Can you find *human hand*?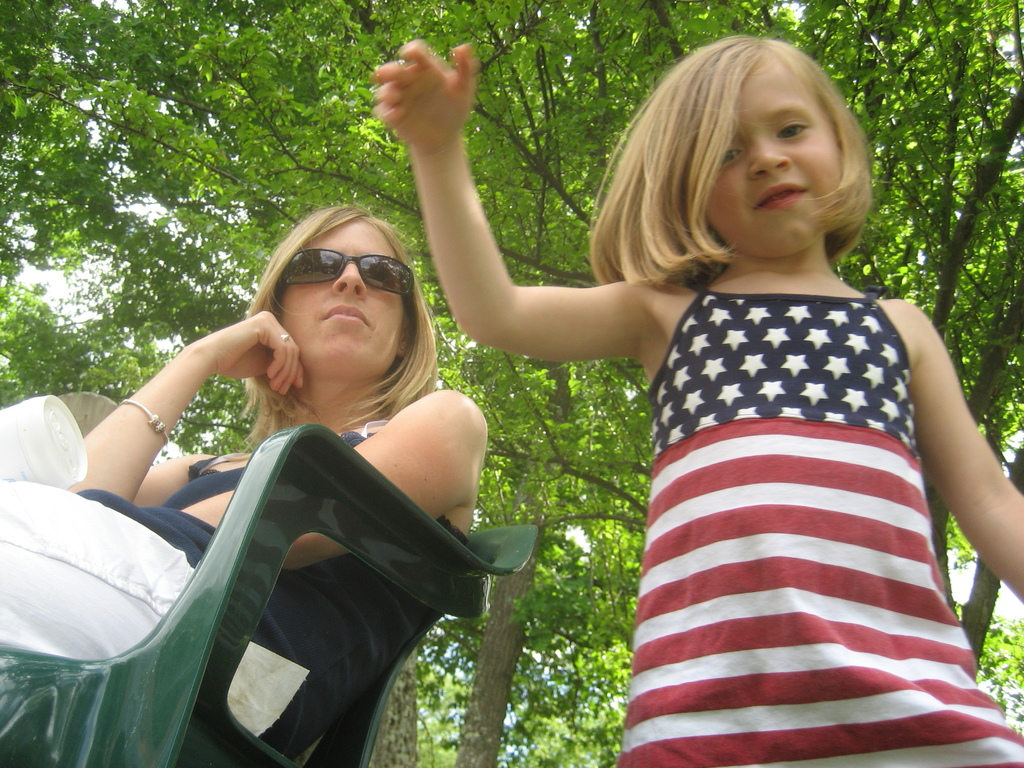
Yes, bounding box: rect(189, 305, 305, 400).
